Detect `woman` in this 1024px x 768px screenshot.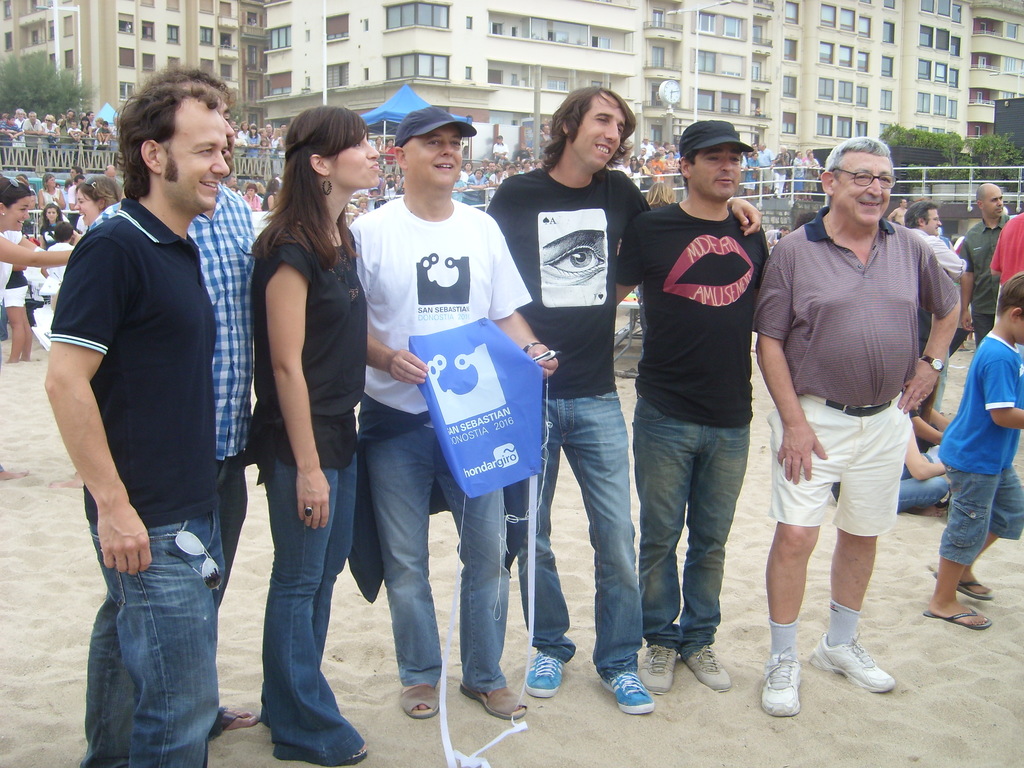
Detection: 79, 118, 92, 147.
